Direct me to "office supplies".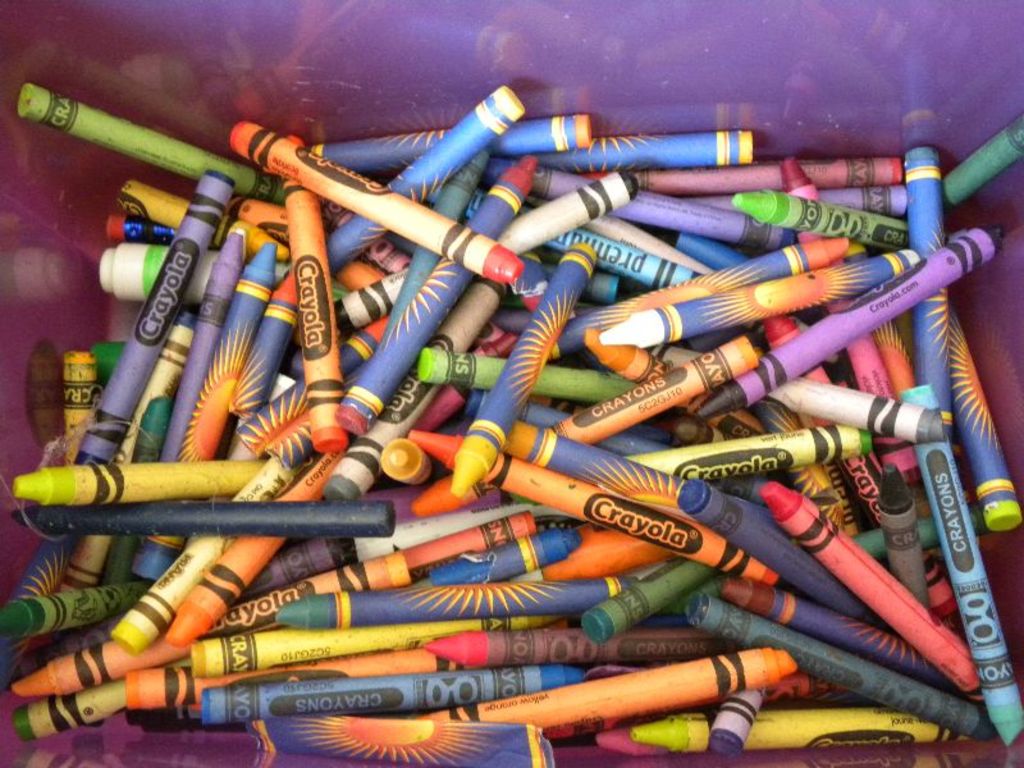
Direction: BBox(280, 174, 338, 422).
